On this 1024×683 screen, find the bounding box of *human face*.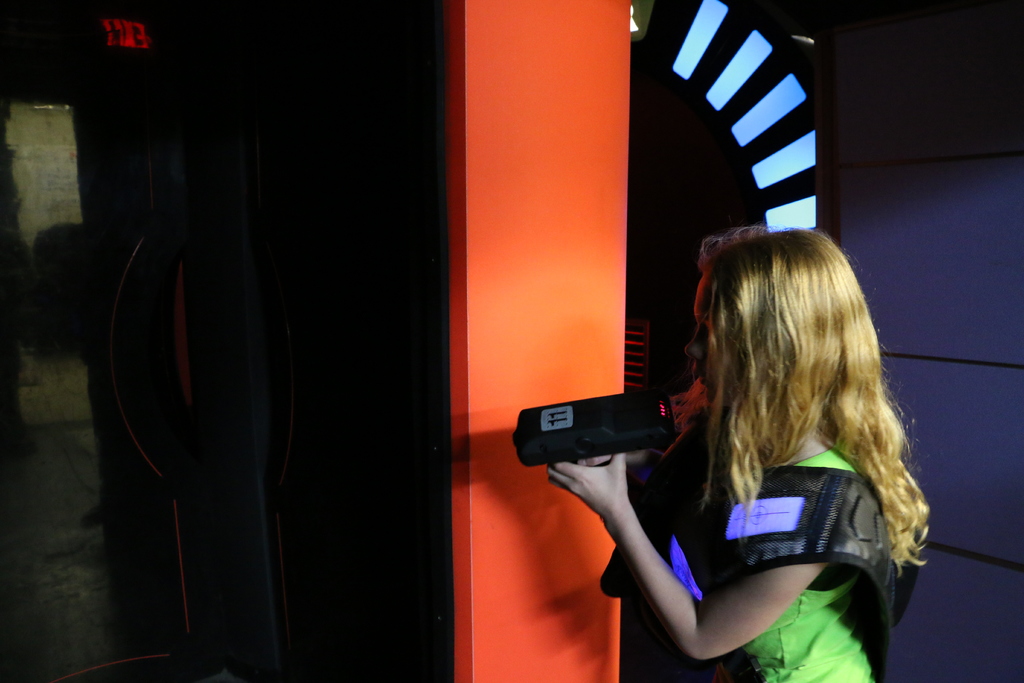
Bounding box: <region>680, 278, 748, 399</region>.
